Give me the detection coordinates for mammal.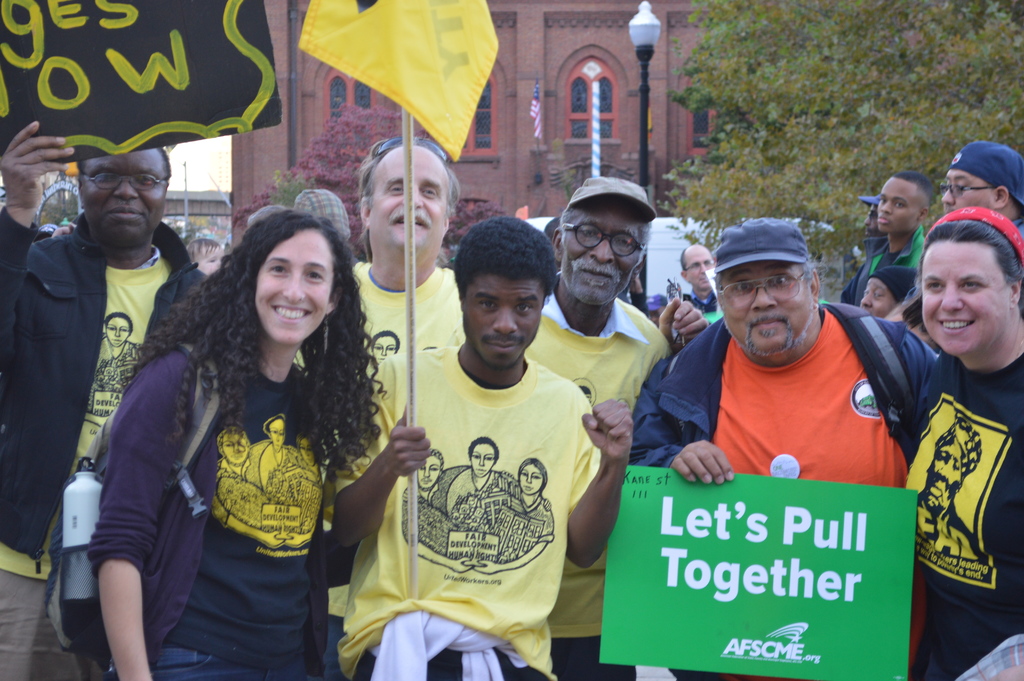
292:187:365:266.
